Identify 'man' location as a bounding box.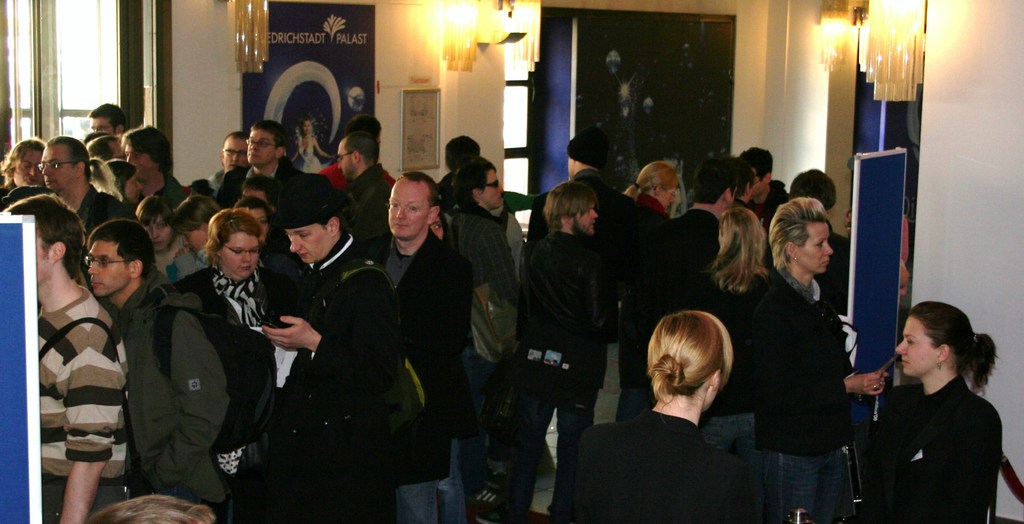
rect(5, 196, 131, 523).
